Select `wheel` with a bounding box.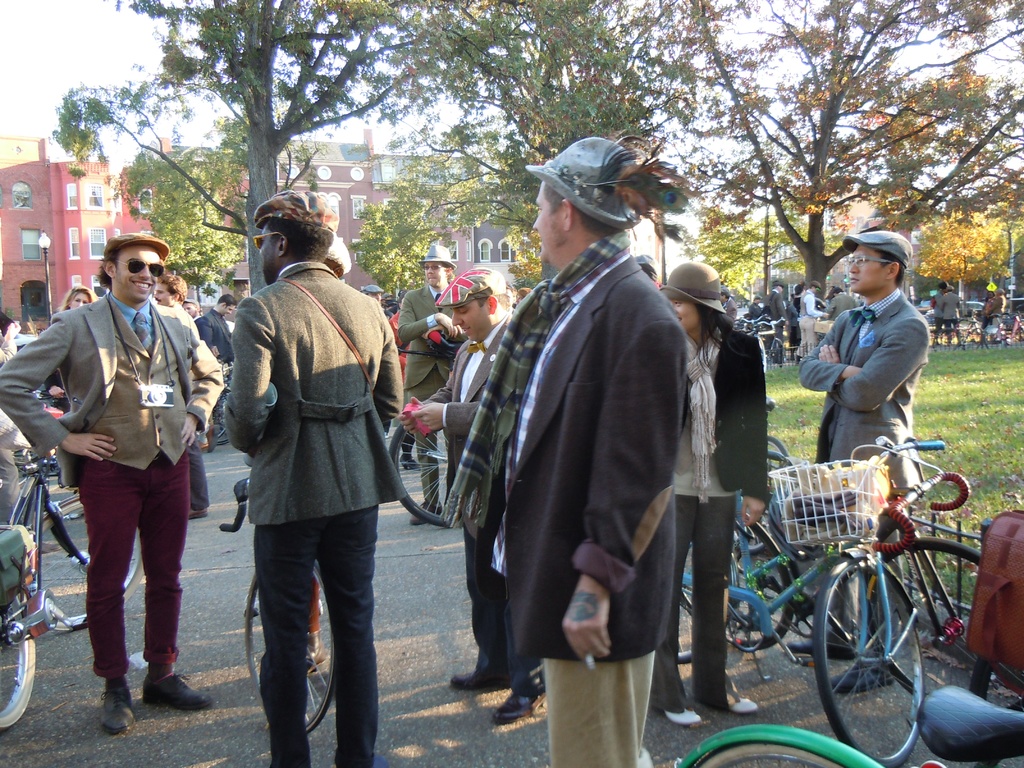
[left=0, top=579, right=36, bottom=732].
